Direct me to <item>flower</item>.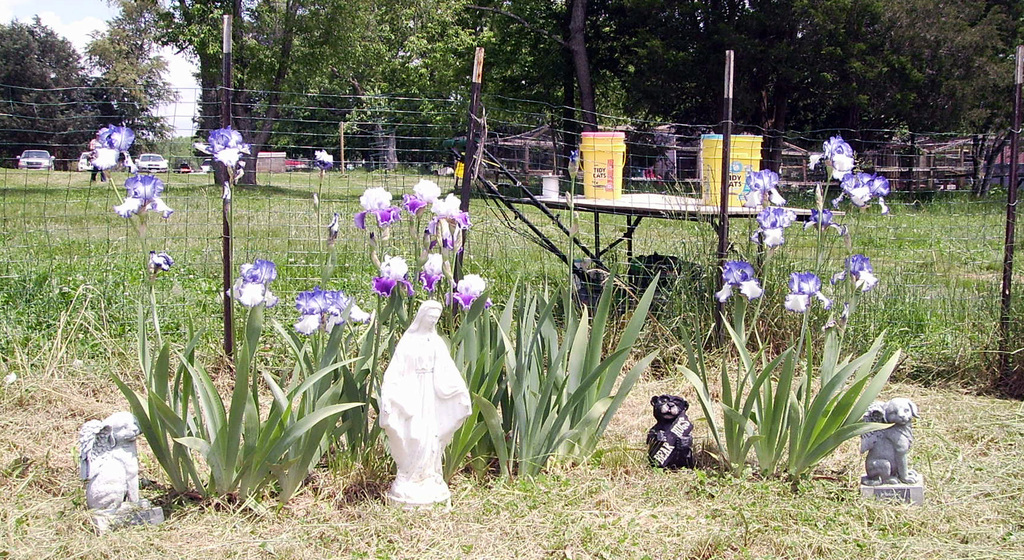
Direction: 740 168 781 206.
